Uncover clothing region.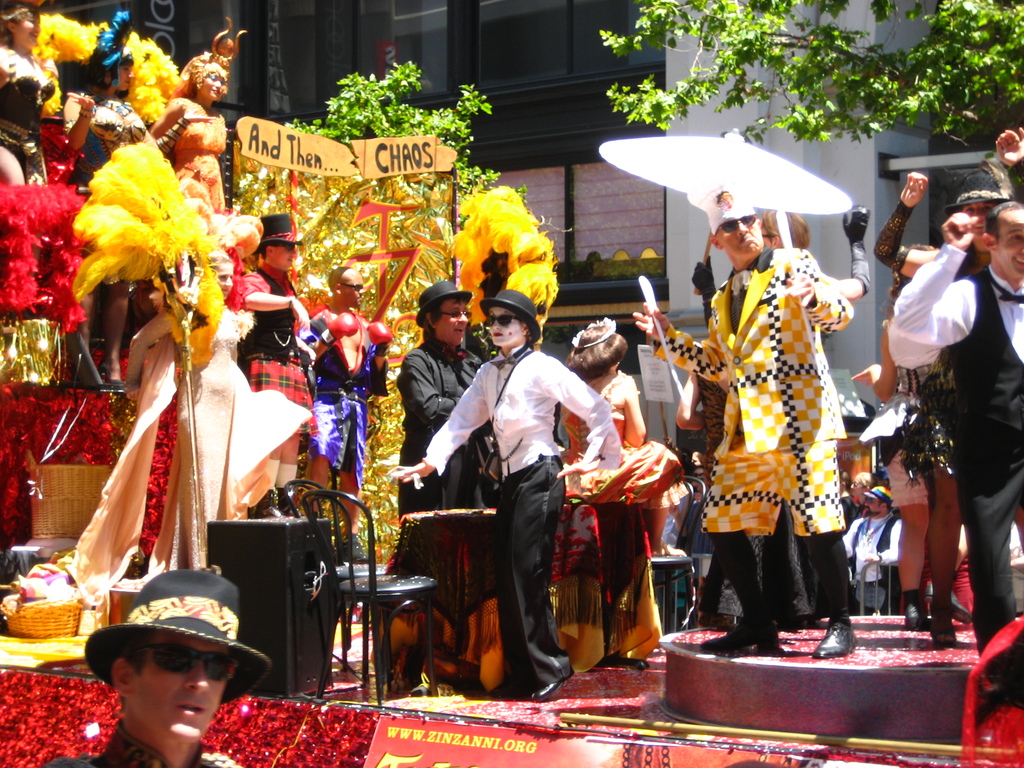
Uncovered: {"left": 568, "top": 367, "right": 640, "bottom": 458}.
